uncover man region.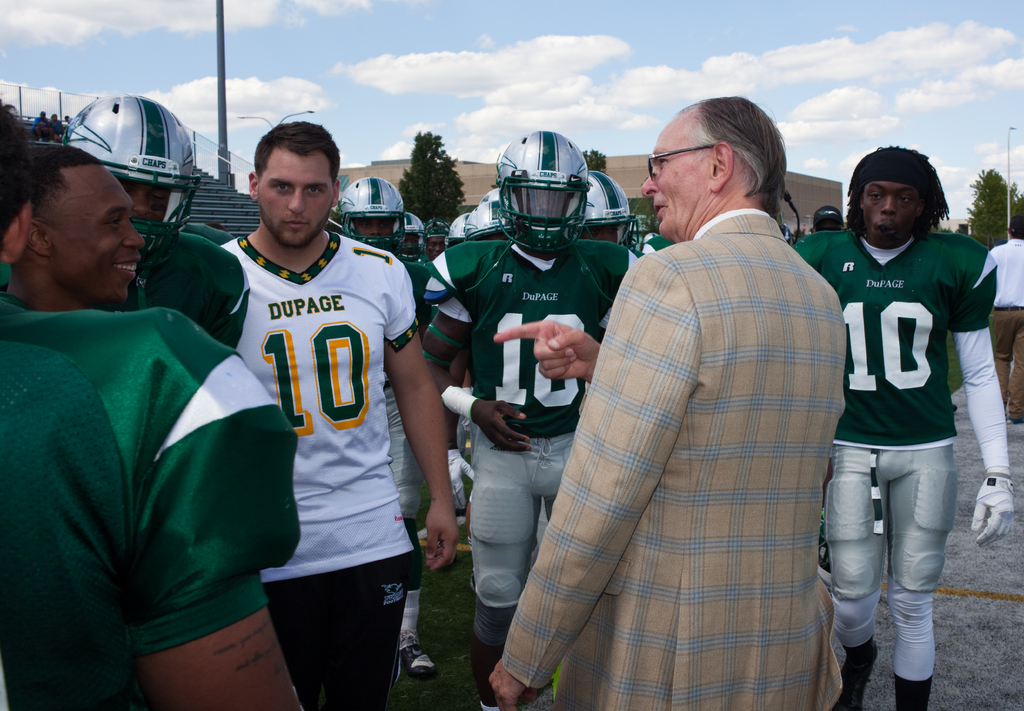
Uncovered: region(0, 97, 303, 710).
